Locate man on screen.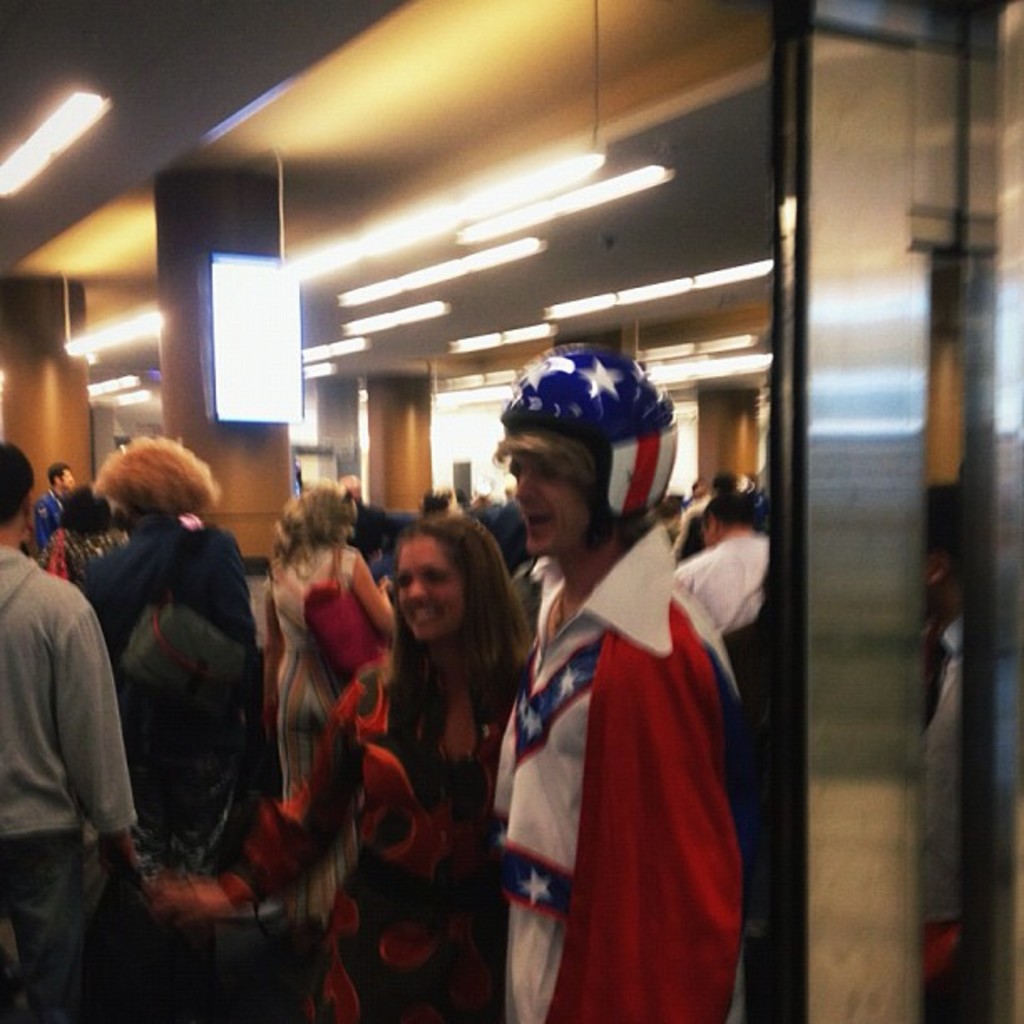
On screen at <region>920, 474, 970, 1022</region>.
